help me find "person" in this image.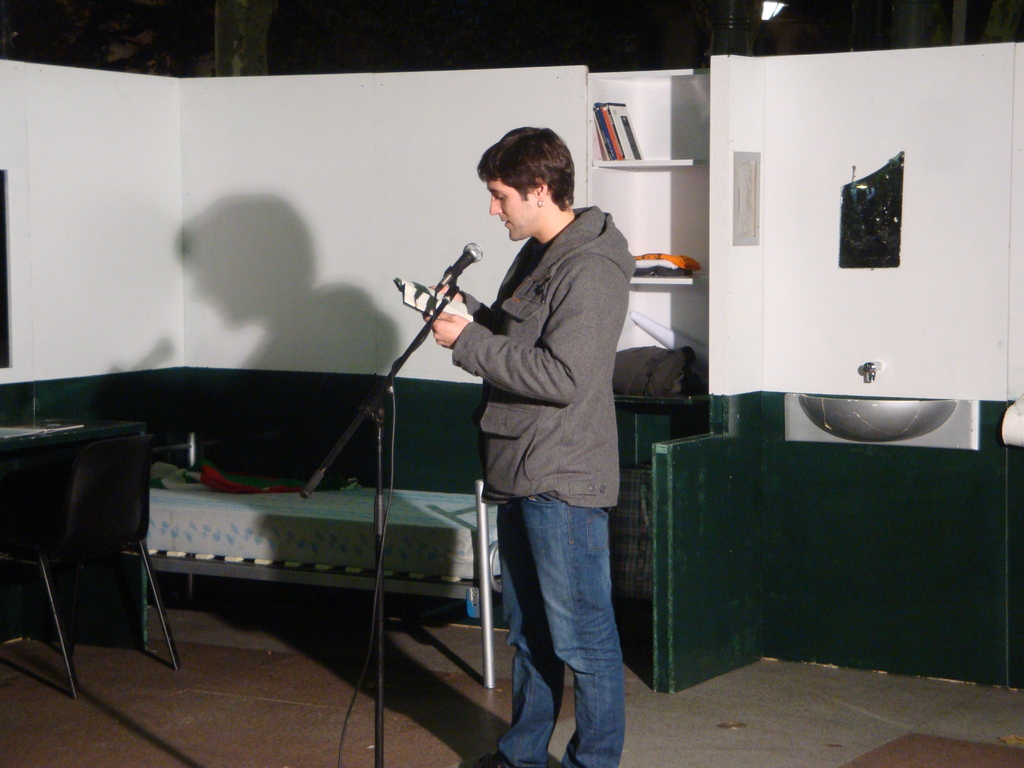
Found it: left=422, top=102, right=642, bottom=748.
